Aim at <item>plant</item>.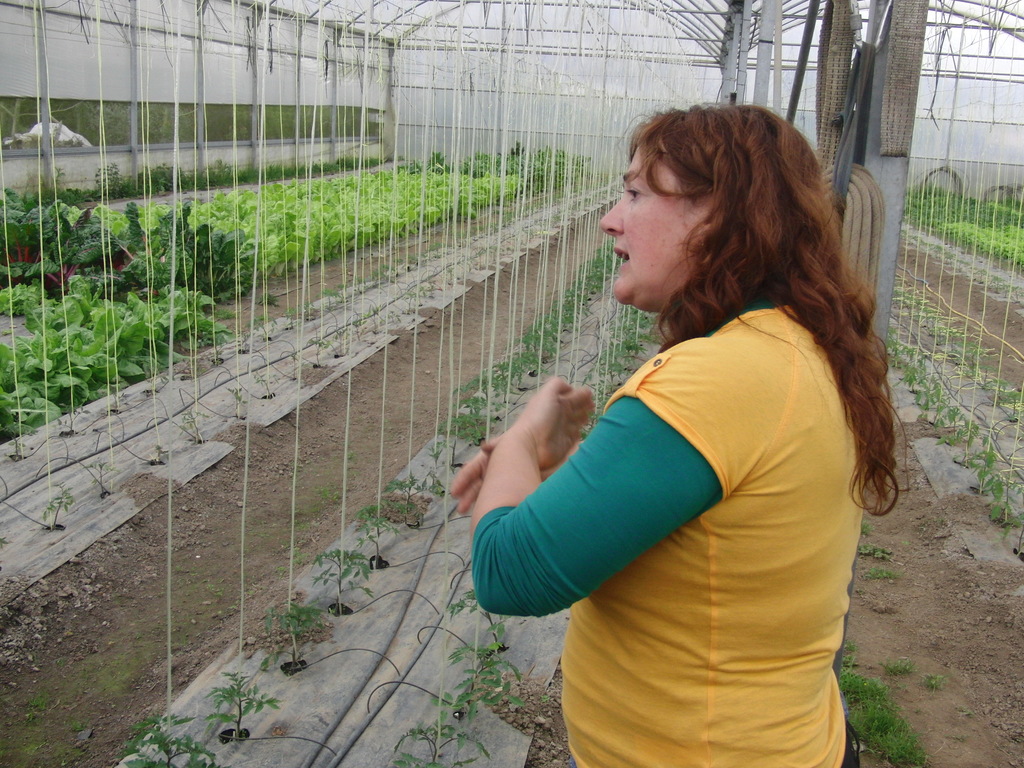
Aimed at <bbox>78, 456, 120, 500</bbox>.
